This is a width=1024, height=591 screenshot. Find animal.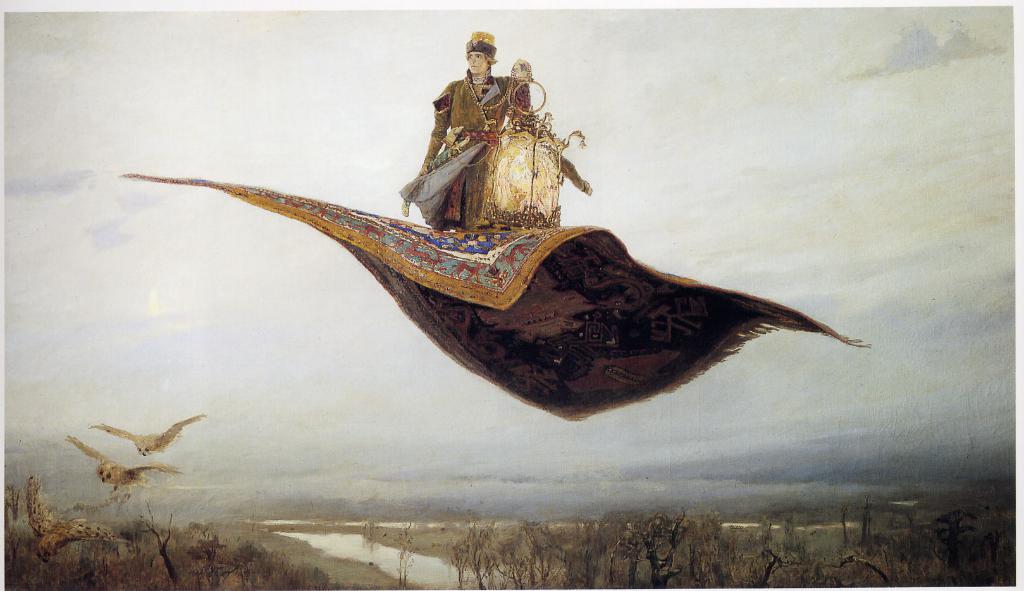
Bounding box: 86, 411, 207, 457.
